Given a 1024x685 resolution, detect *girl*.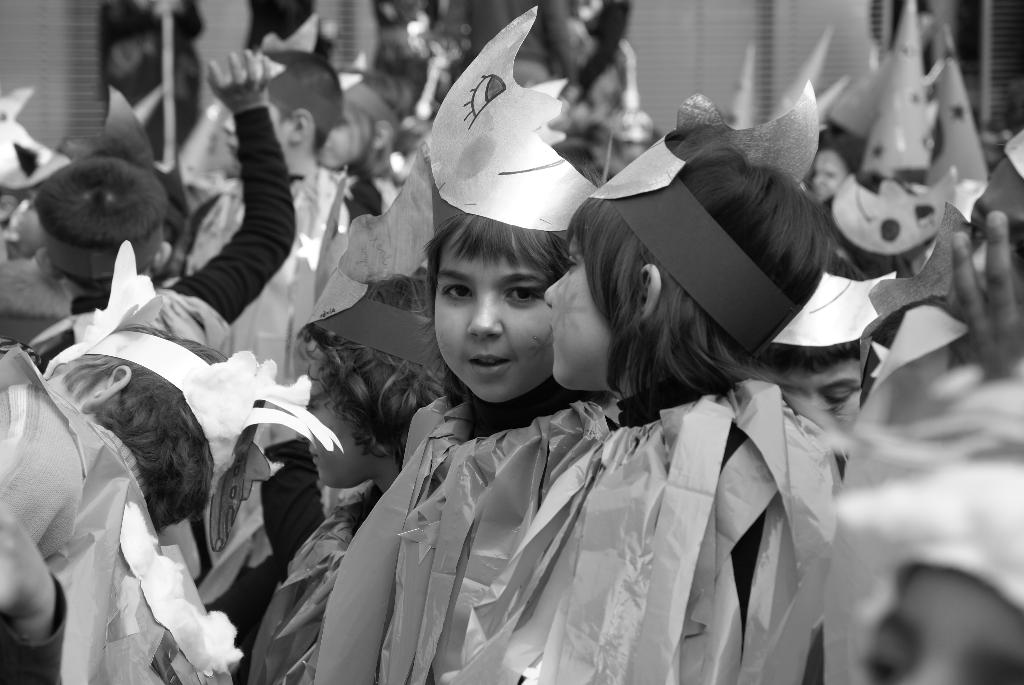
(318, 0, 401, 216).
